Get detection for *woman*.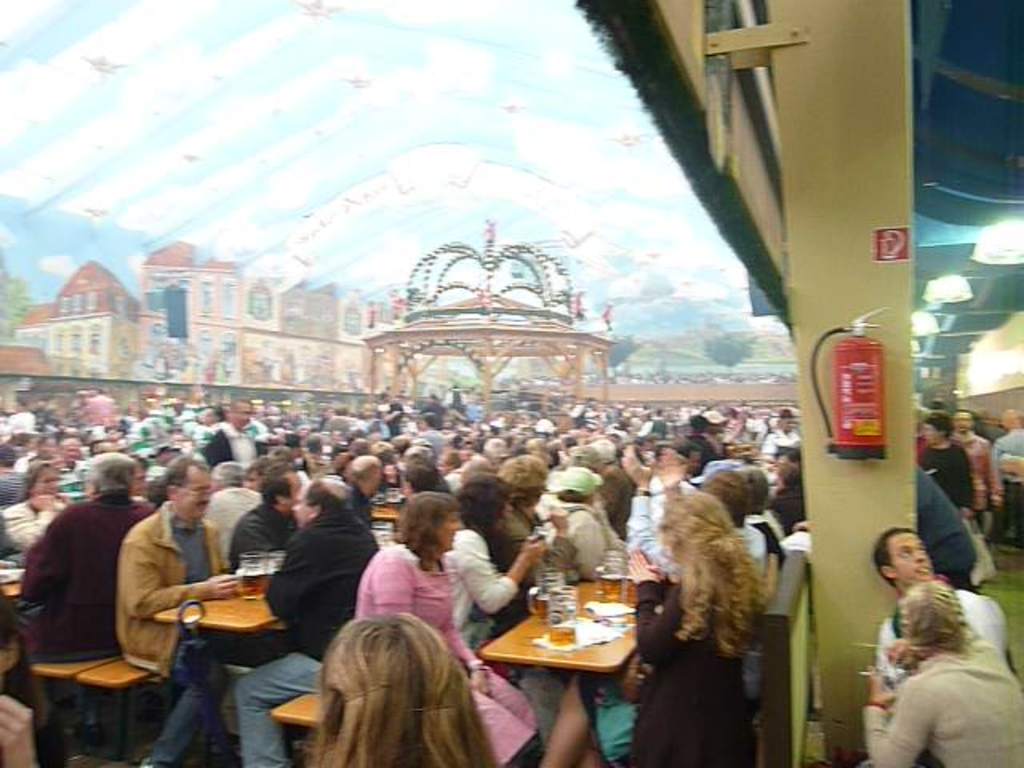
Detection: bbox=(354, 488, 544, 766).
